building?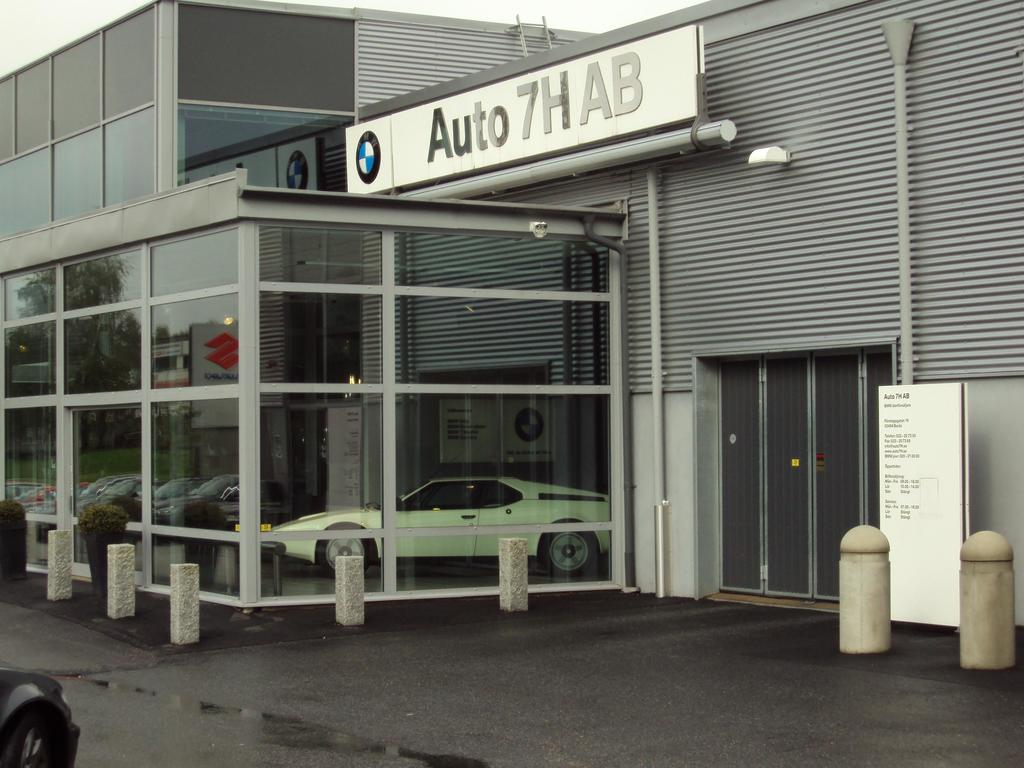
box(0, 0, 1023, 634)
